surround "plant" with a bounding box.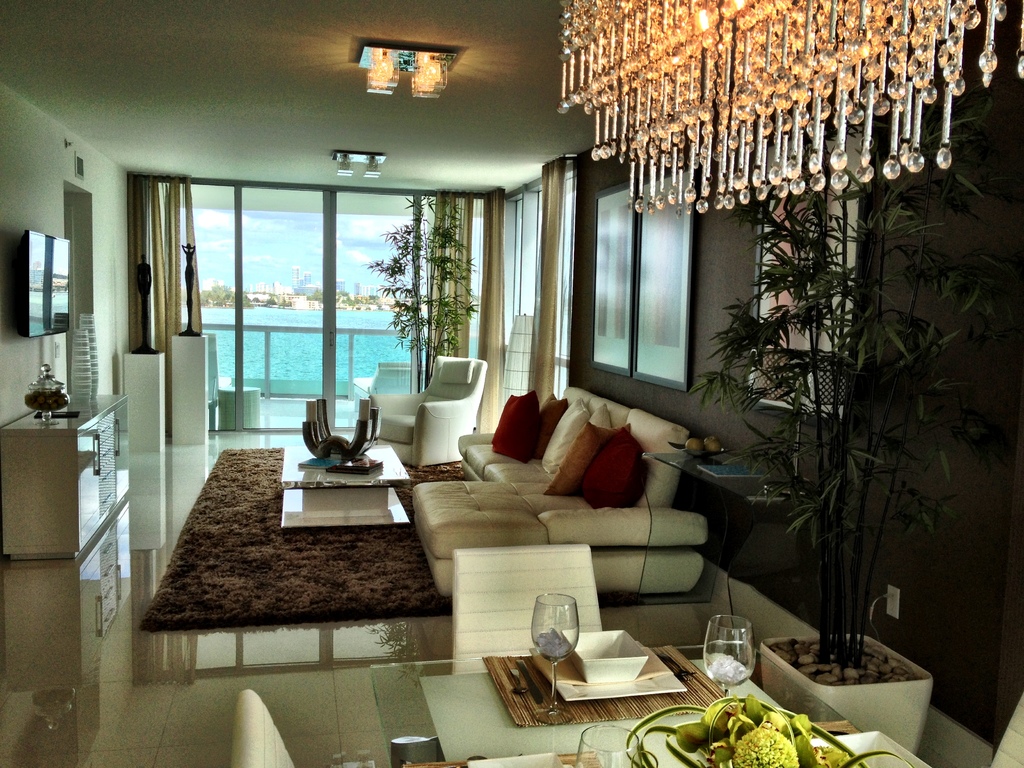
689,81,1023,678.
